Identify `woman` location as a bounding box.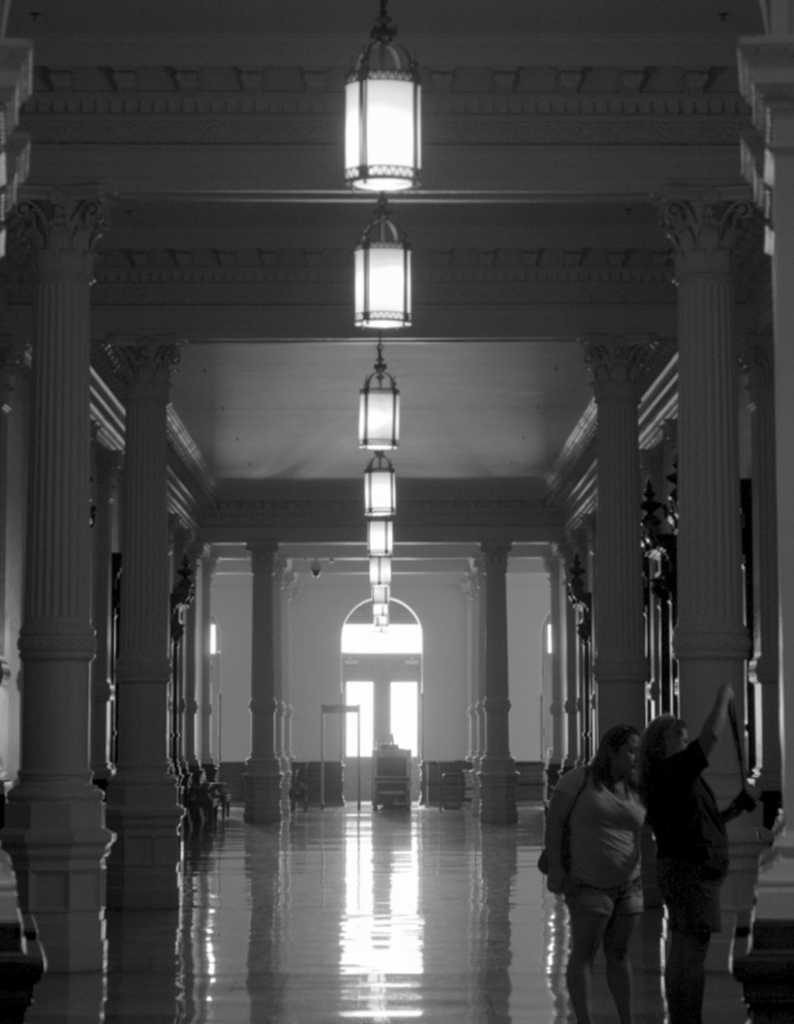
BBox(632, 664, 784, 1017).
